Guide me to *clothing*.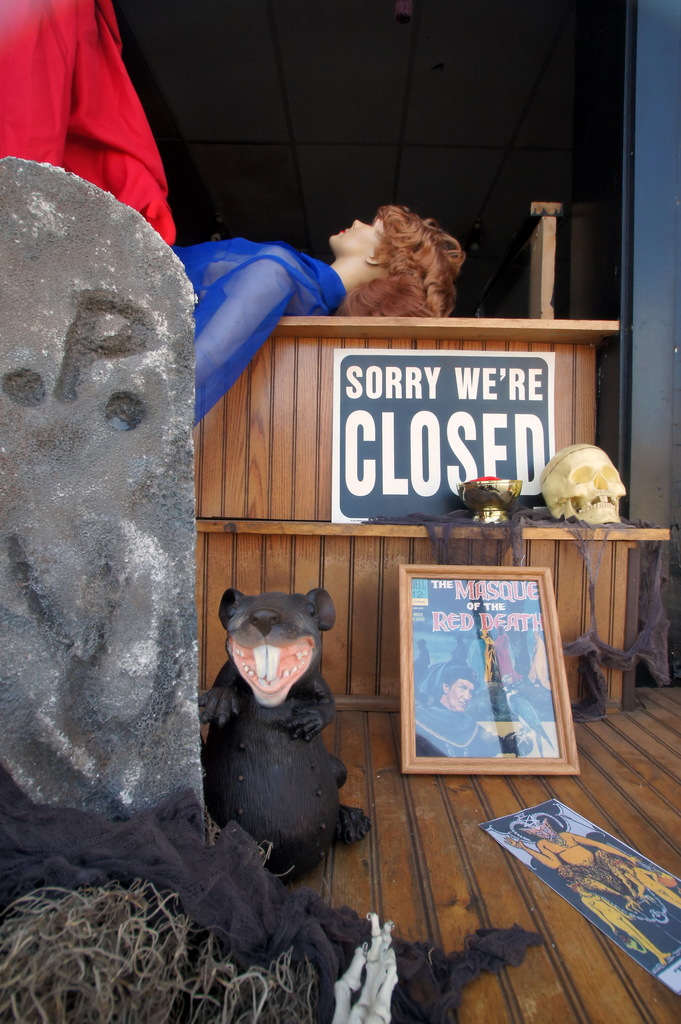
Guidance: (left=416, top=706, right=501, bottom=758).
